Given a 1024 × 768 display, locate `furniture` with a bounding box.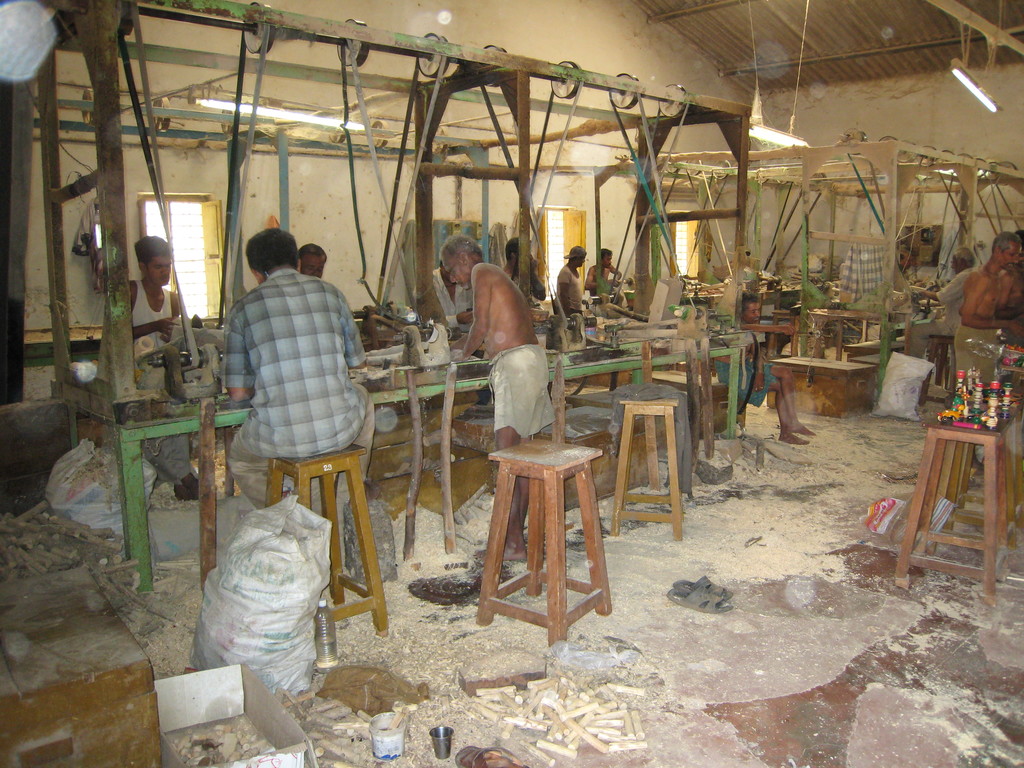
Located: locate(264, 441, 390, 638).
